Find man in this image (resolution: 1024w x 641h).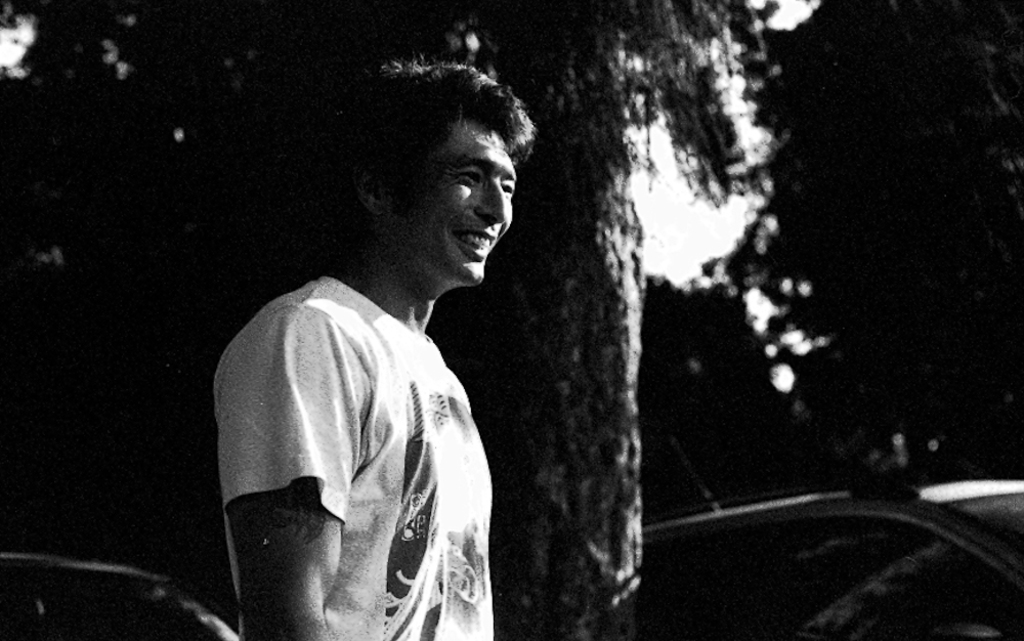
x1=217 y1=66 x2=563 y2=640.
